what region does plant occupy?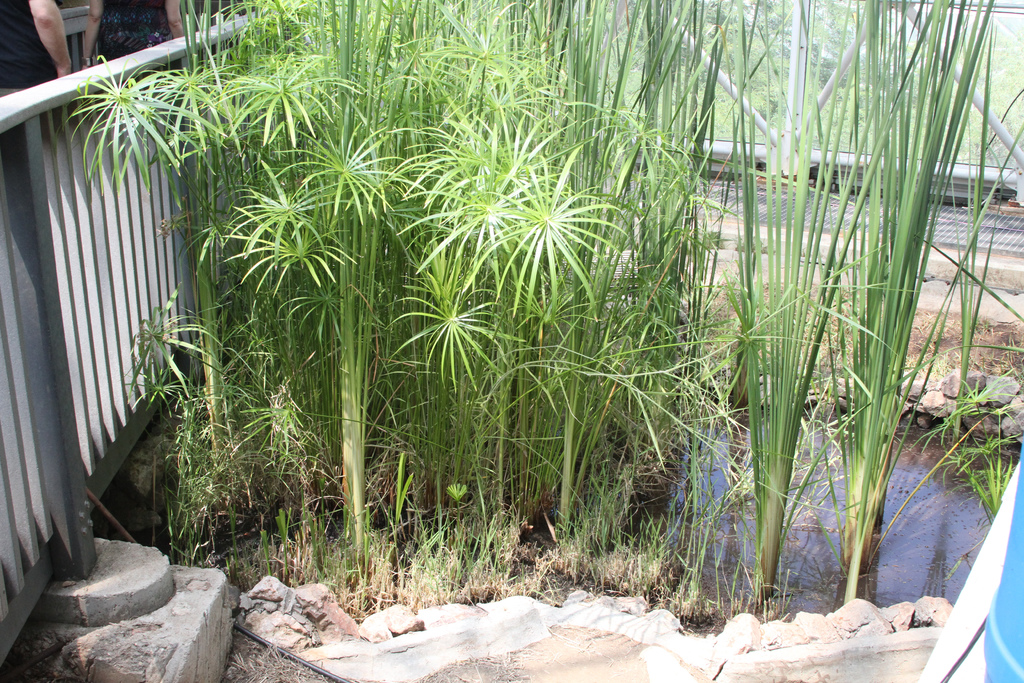
[924,361,1023,498].
